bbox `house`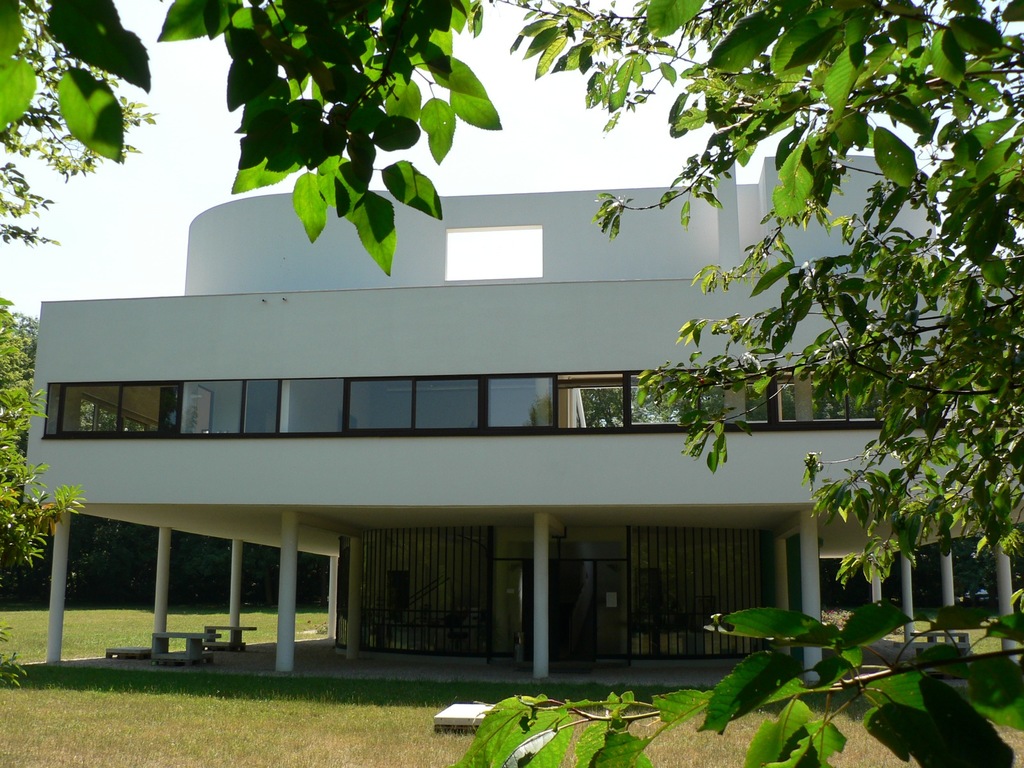
(left=26, top=110, right=1018, bottom=700)
